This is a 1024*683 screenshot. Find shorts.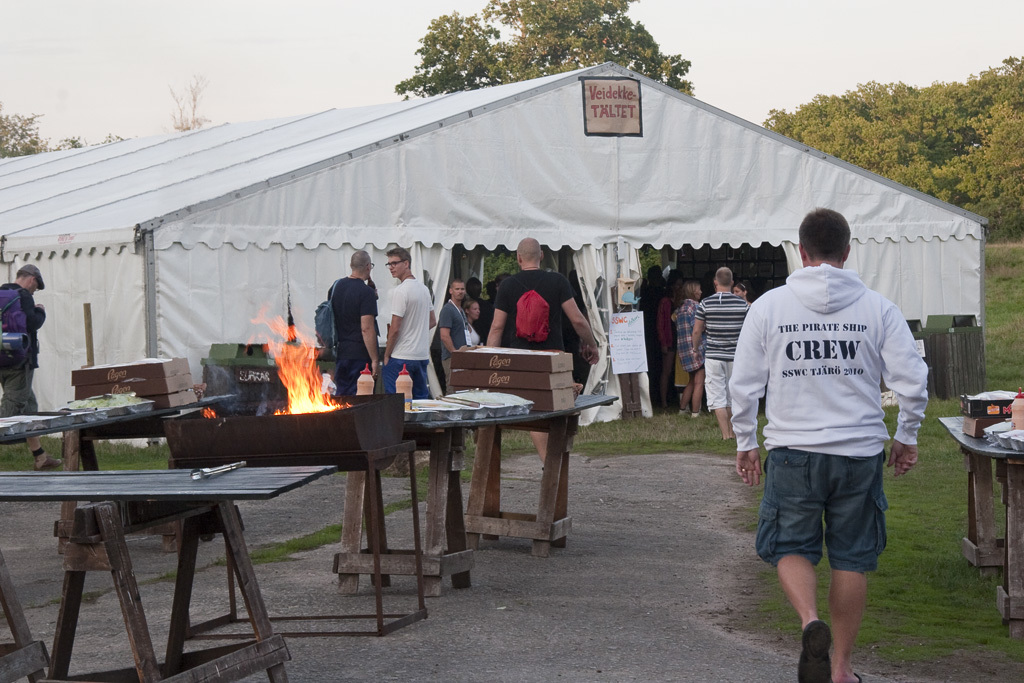
Bounding box: l=385, t=360, r=431, b=399.
